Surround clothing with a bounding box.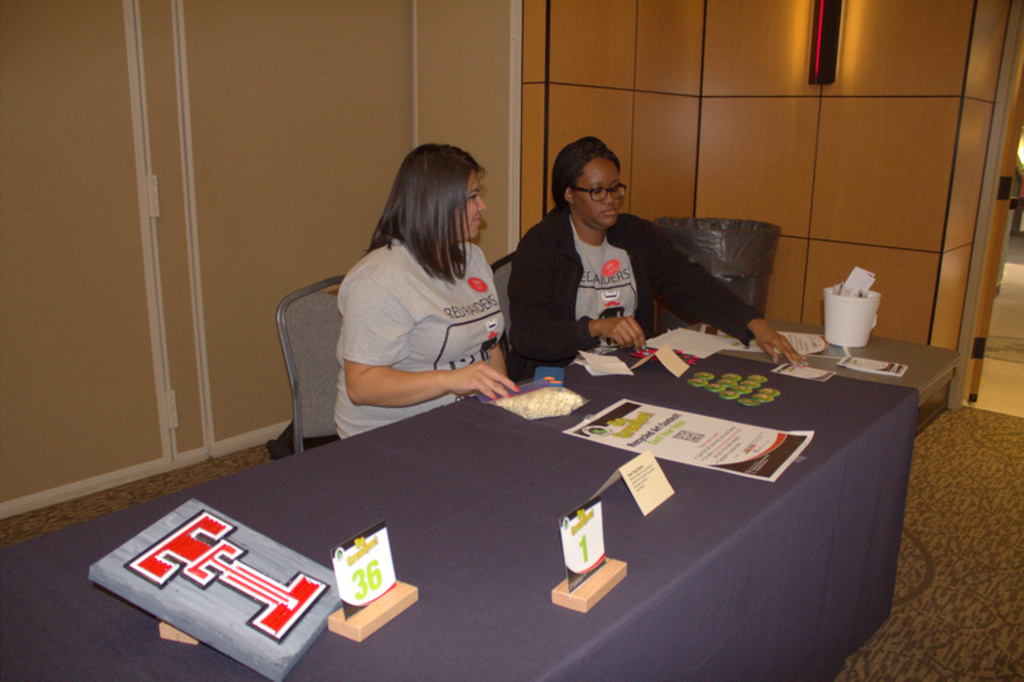
crop(507, 207, 763, 381).
